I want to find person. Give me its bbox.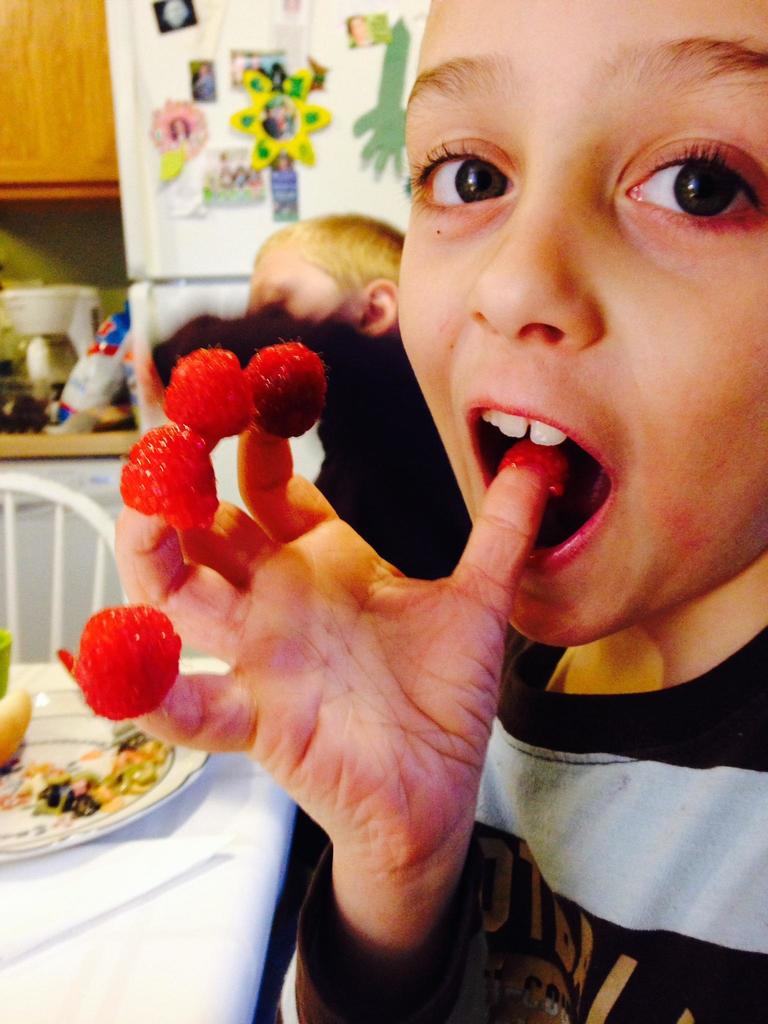
[143, 218, 476, 578].
